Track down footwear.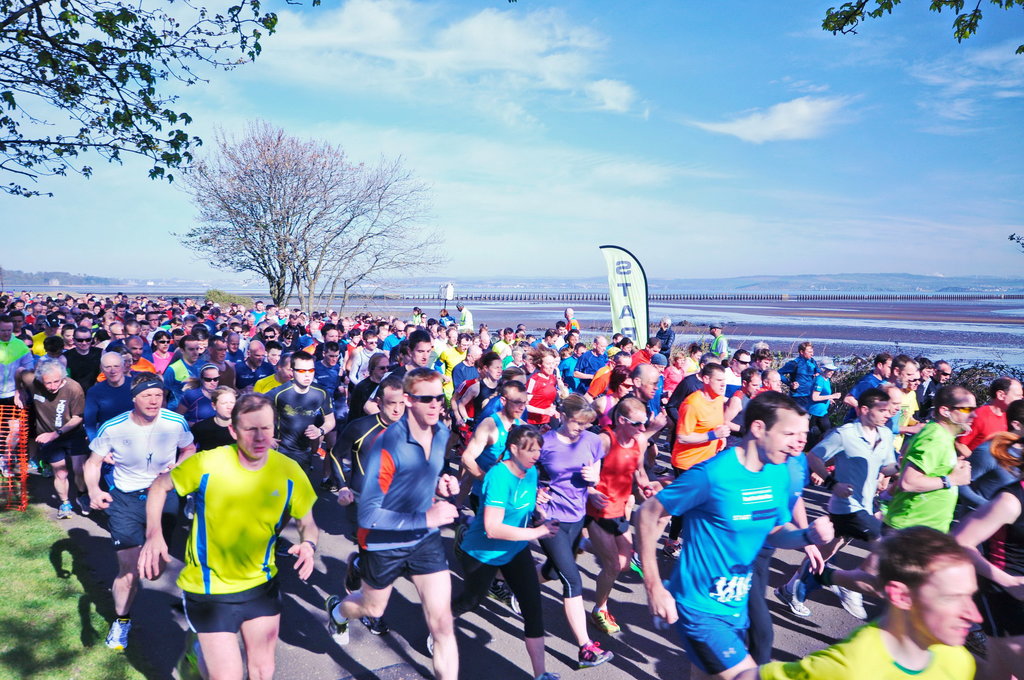
Tracked to pyautogui.locateOnScreen(964, 631, 988, 661).
